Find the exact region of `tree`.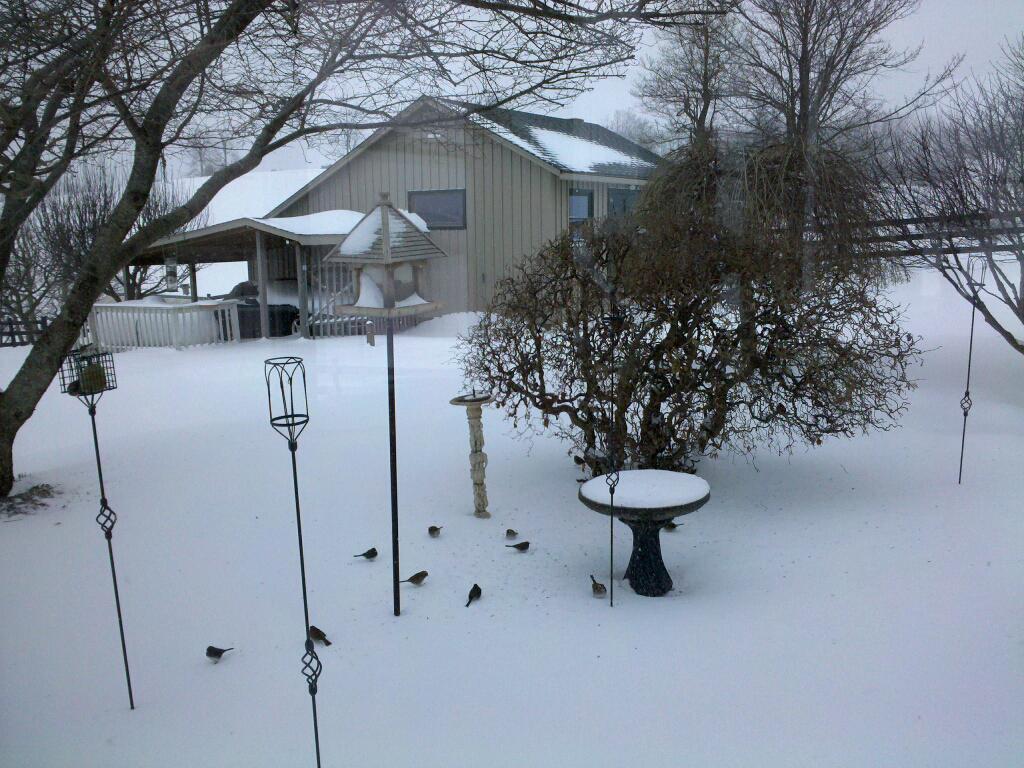
Exact region: detection(639, 0, 753, 140).
